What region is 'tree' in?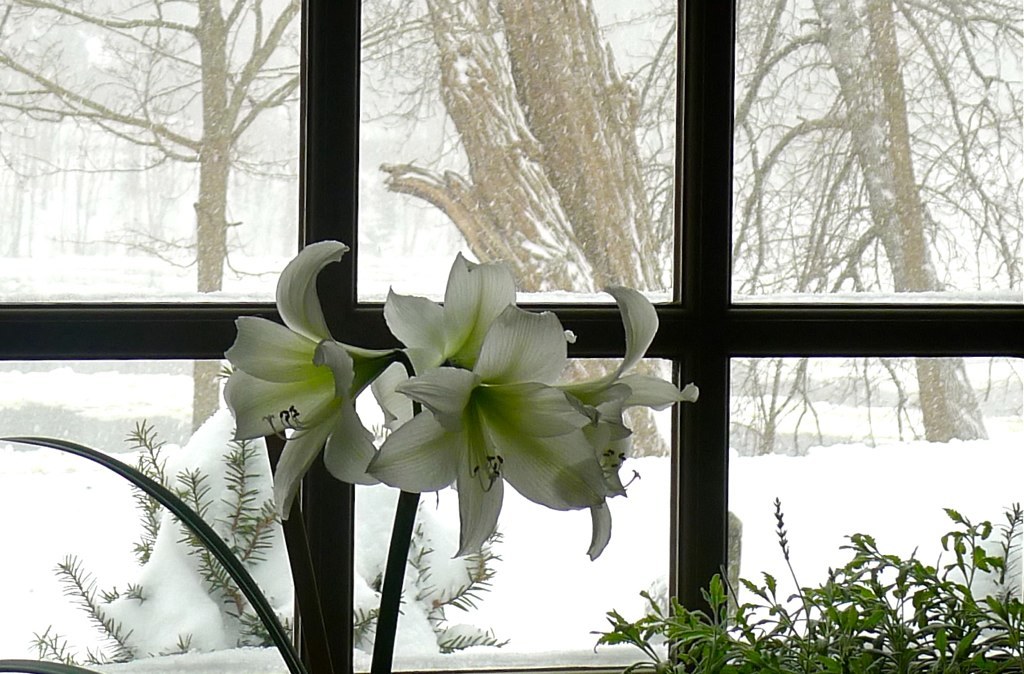
0:0:309:427.
